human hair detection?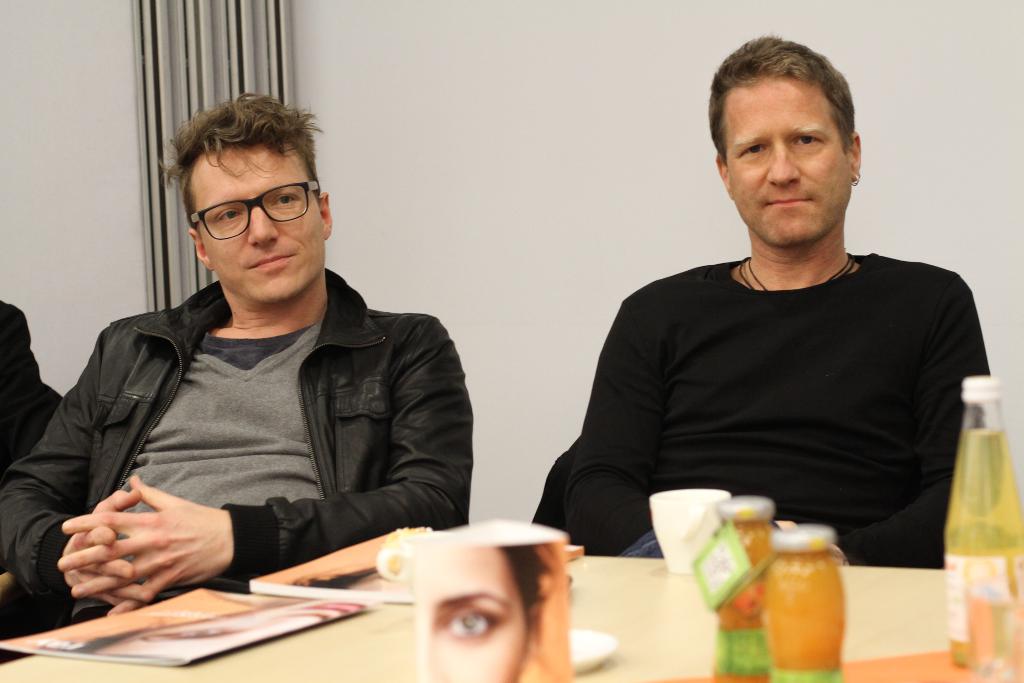
BBox(164, 92, 319, 242)
